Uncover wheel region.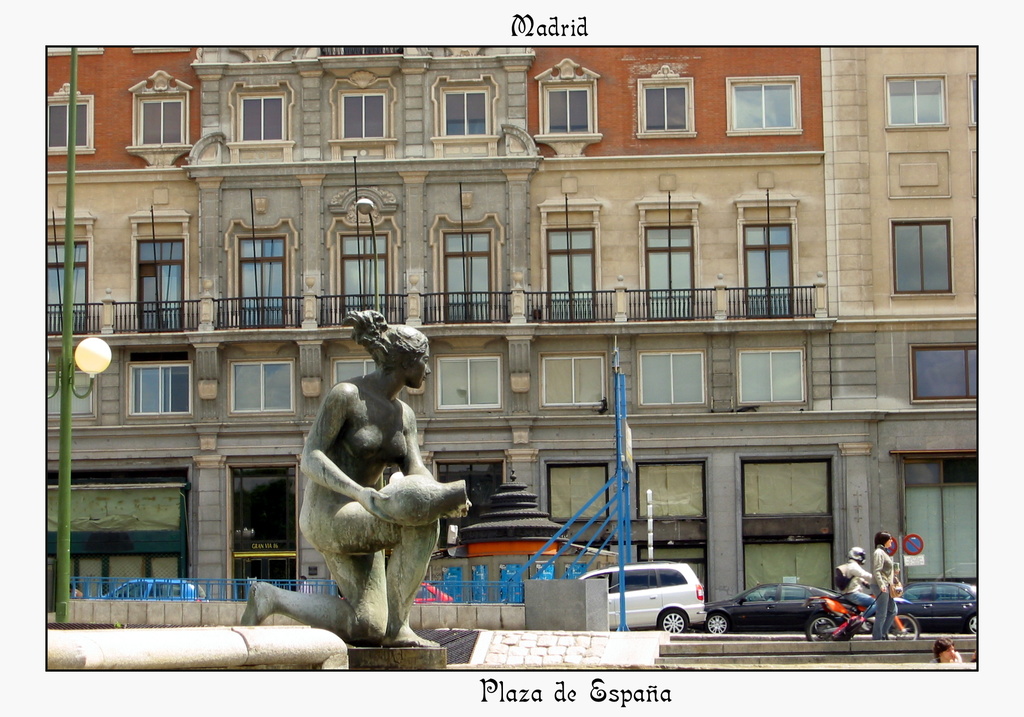
Uncovered: [x1=963, y1=613, x2=977, y2=637].
